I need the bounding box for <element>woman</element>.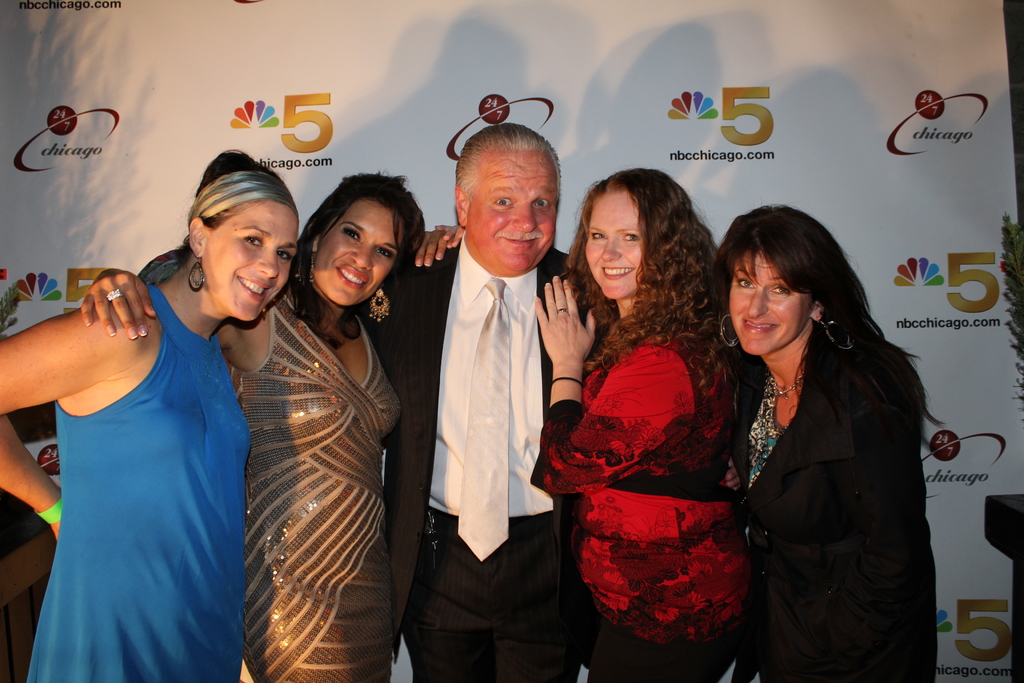
Here it is: locate(541, 171, 755, 672).
